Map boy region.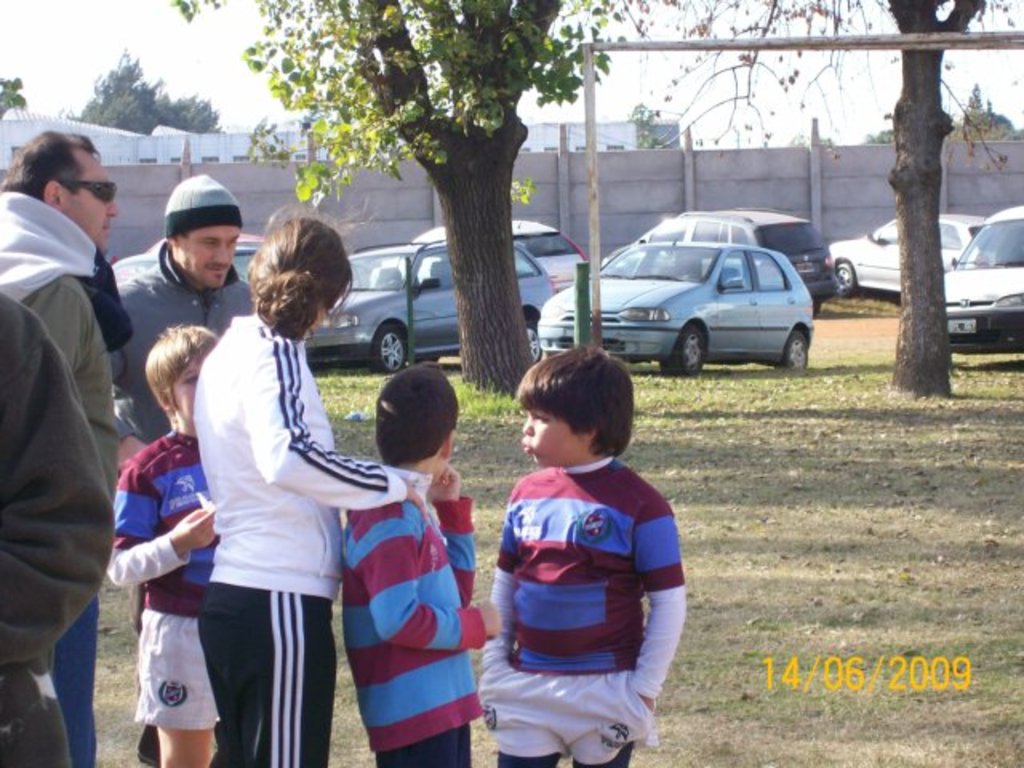
Mapped to [left=350, top=362, right=499, bottom=762].
